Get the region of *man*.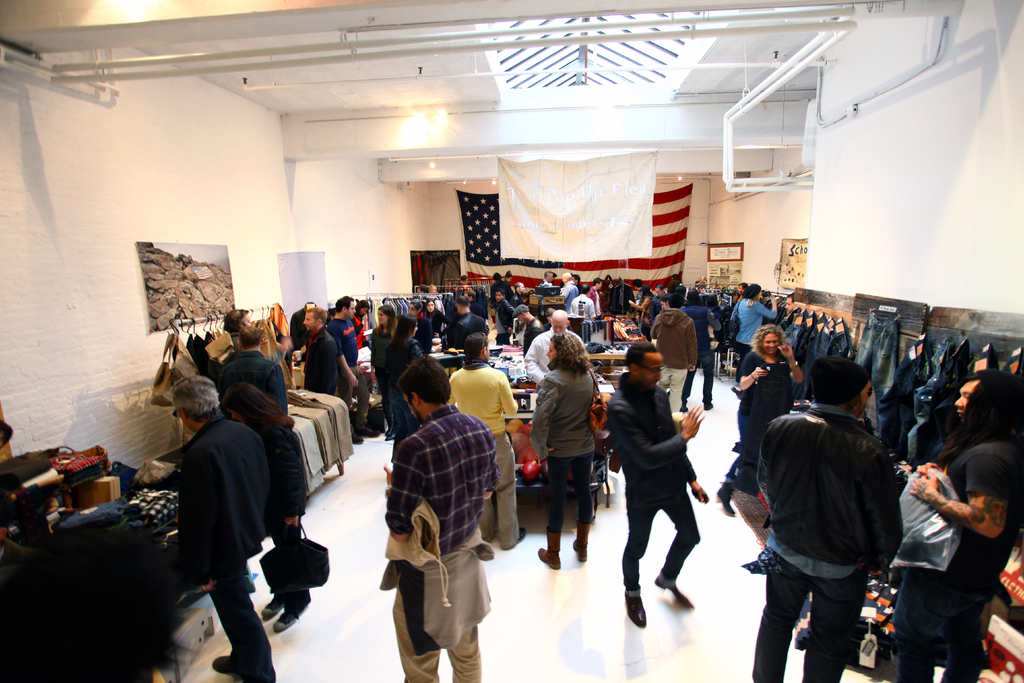
pyautogui.locateOnScreen(543, 269, 548, 284).
